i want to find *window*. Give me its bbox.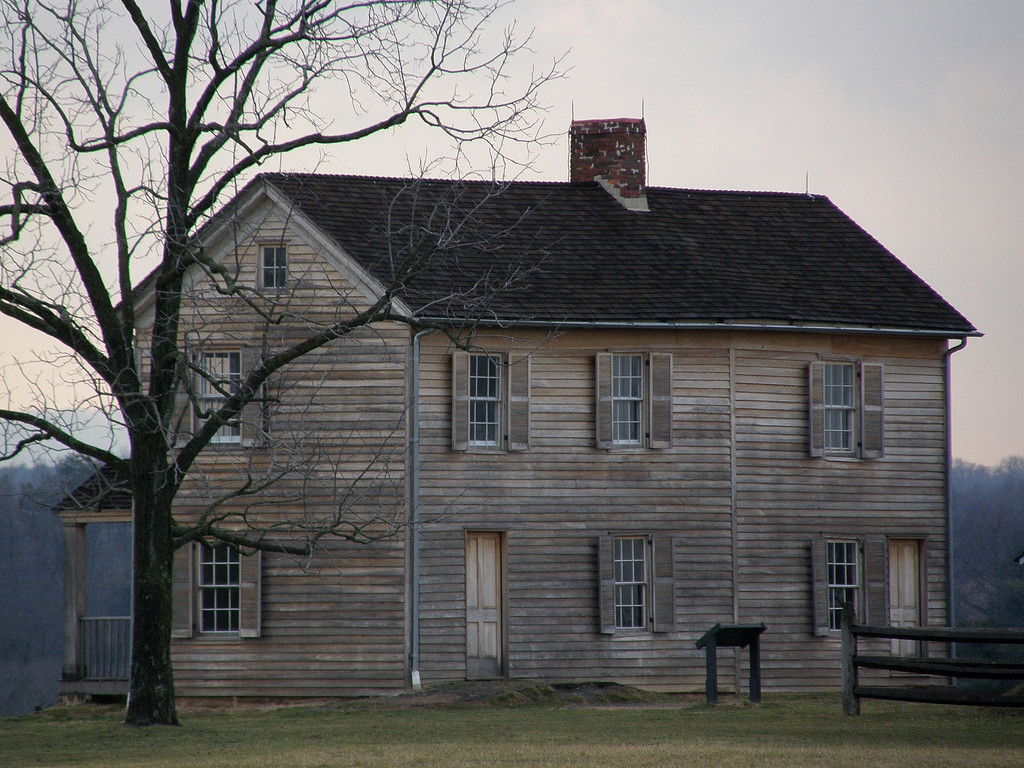
(195,349,241,442).
